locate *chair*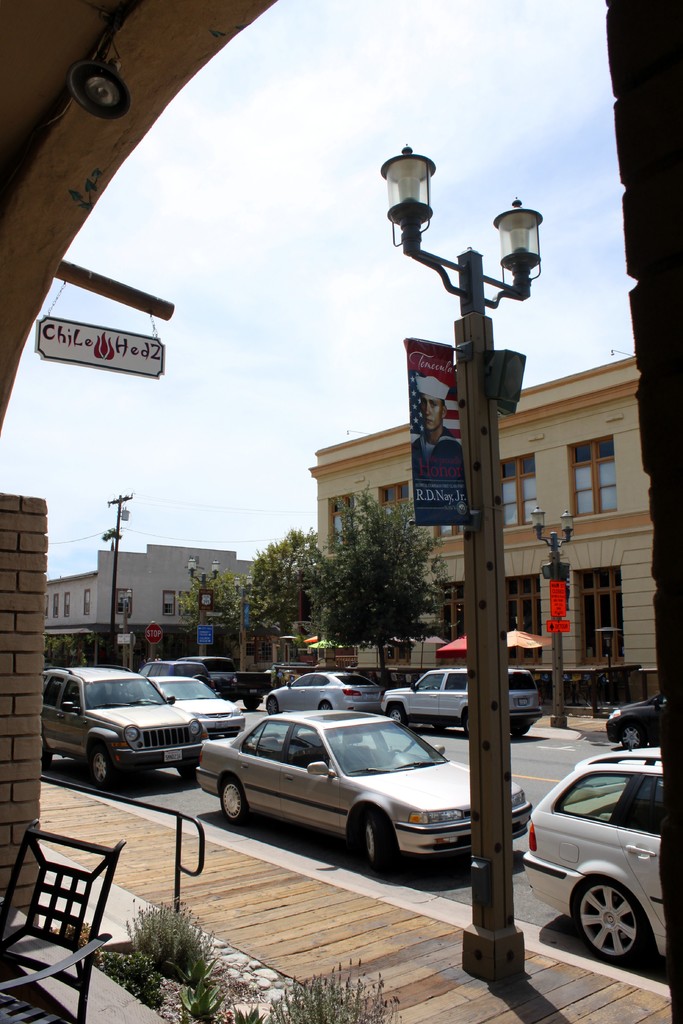
bbox(1, 820, 125, 1003)
